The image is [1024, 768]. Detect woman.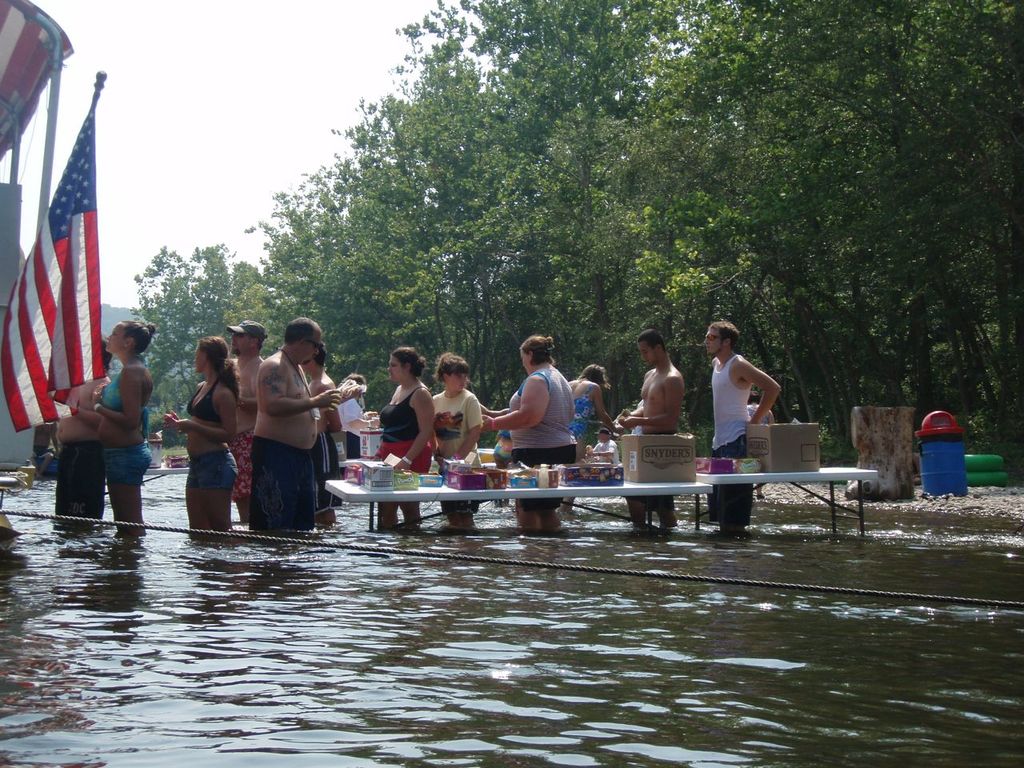
Detection: region(479, 333, 579, 541).
